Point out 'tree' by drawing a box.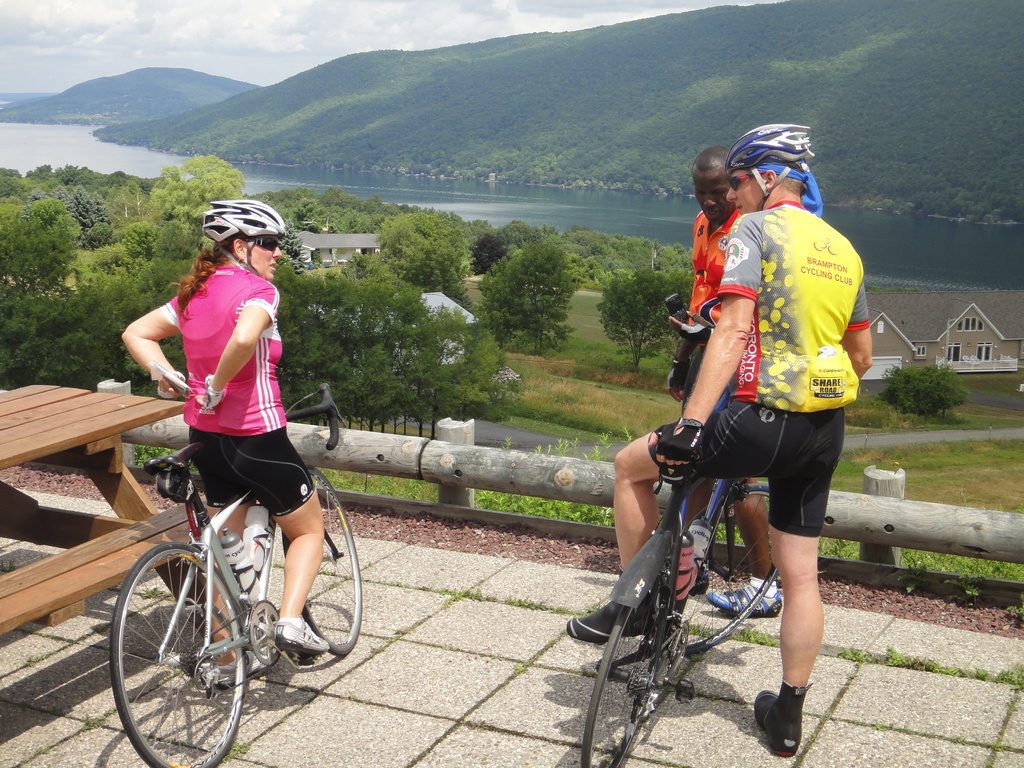
(left=123, top=221, right=158, bottom=267).
